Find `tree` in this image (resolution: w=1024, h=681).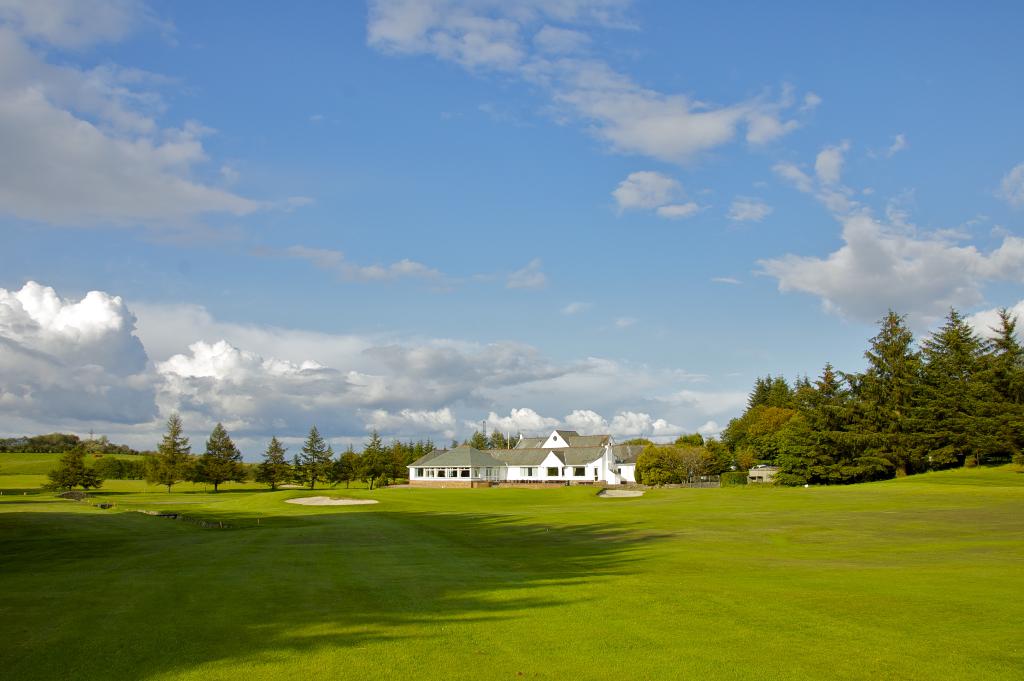
{"left": 260, "top": 436, "right": 300, "bottom": 490}.
